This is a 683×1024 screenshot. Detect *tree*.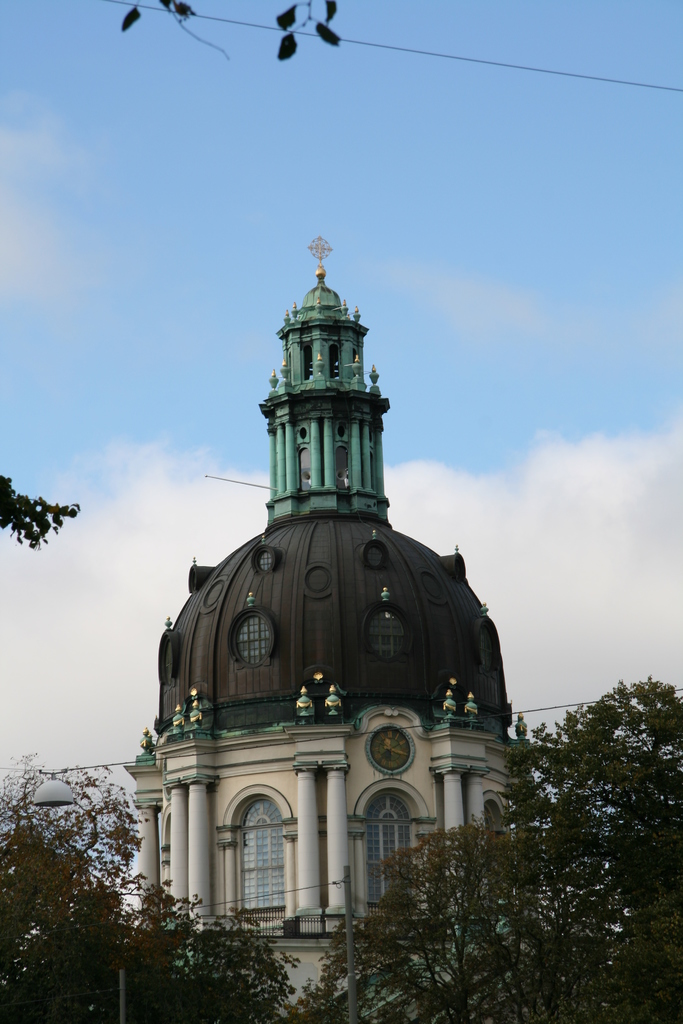
[x1=0, y1=479, x2=83, y2=545].
